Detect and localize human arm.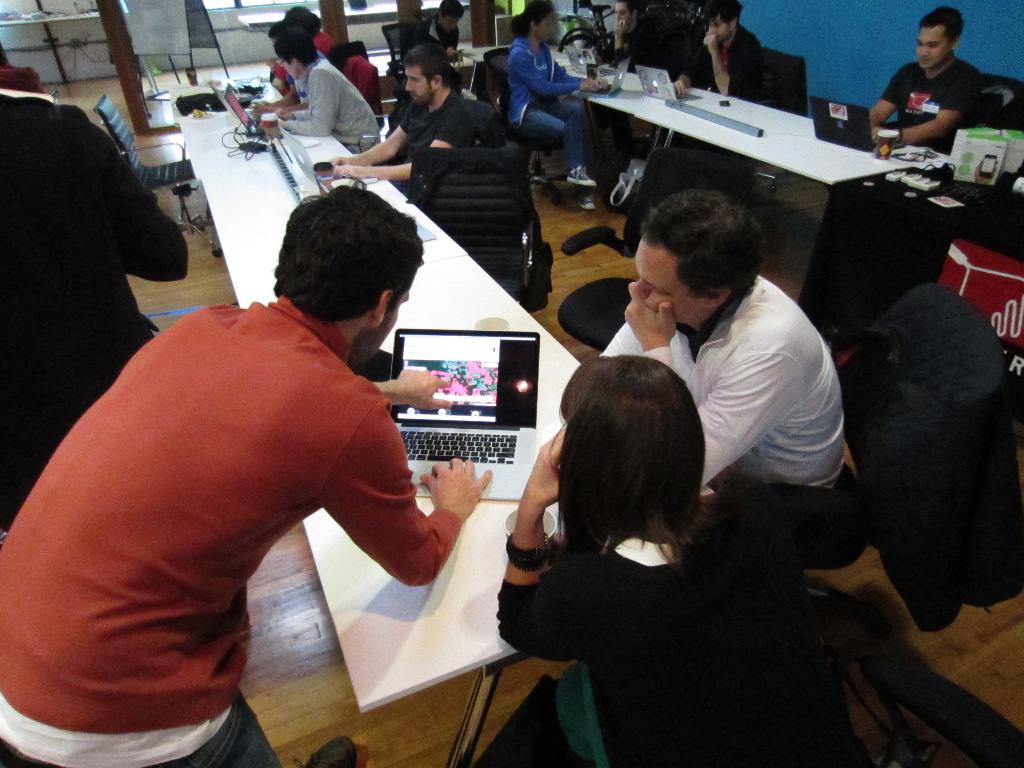
Localized at [278, 106, 311, 120].
